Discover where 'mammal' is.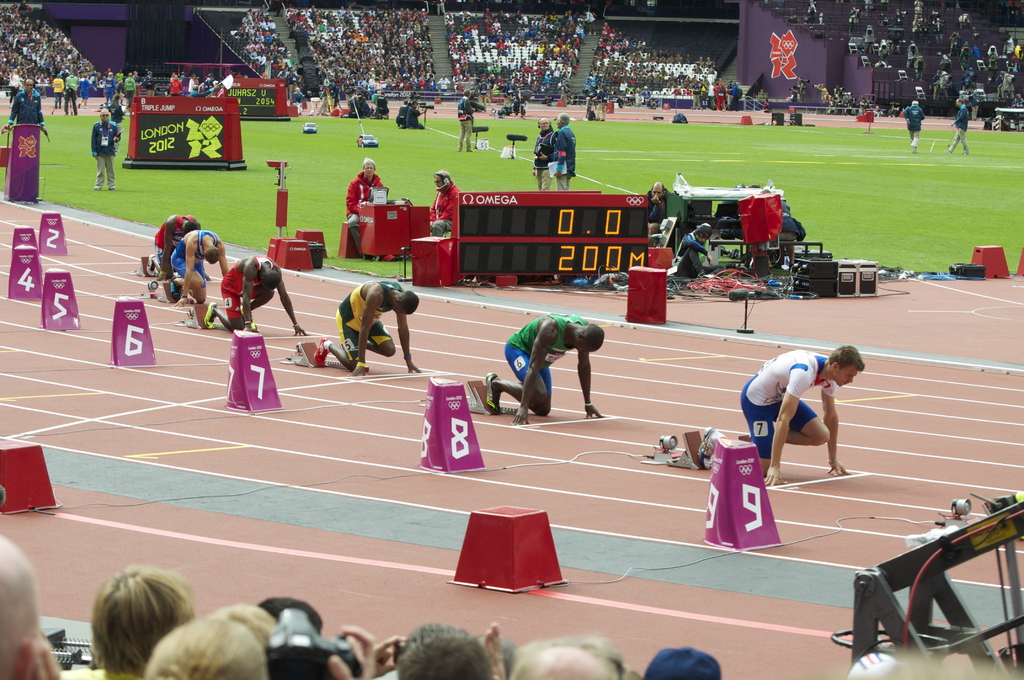
Discovered at 682,220,710,277.
